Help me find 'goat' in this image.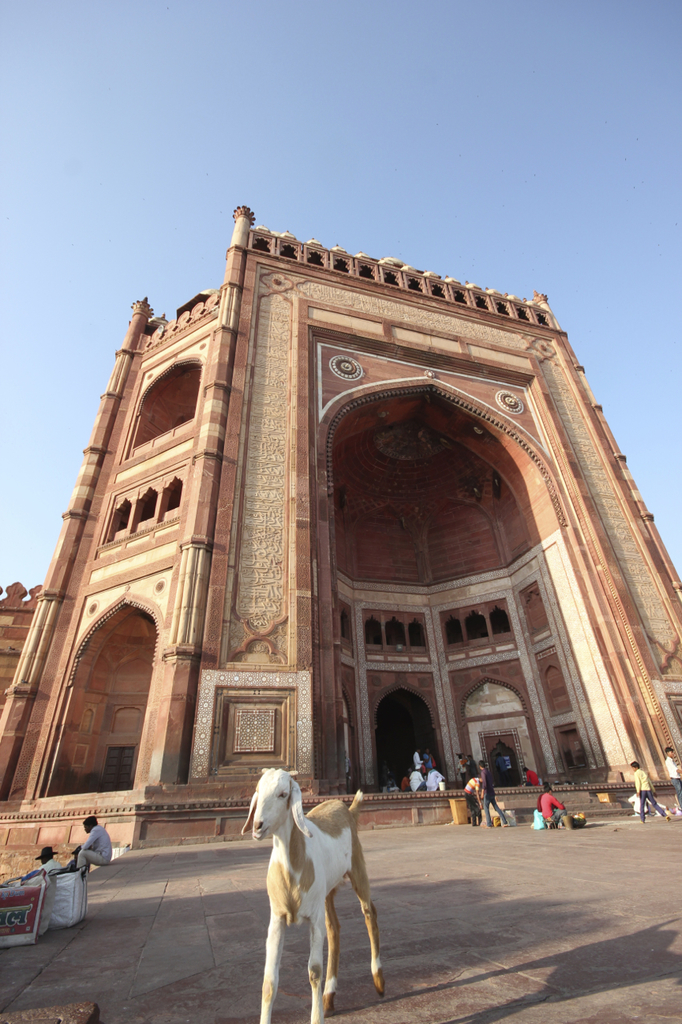
Found it: l=240, t=766, r=378, b=1006.
